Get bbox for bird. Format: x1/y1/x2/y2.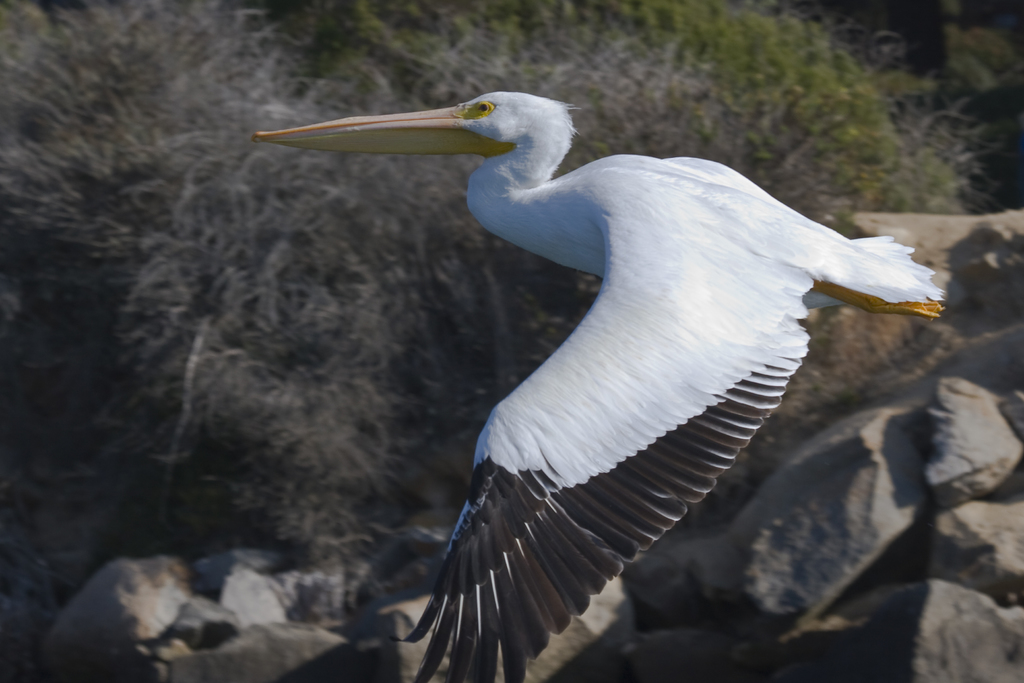
249/87/945/682.
